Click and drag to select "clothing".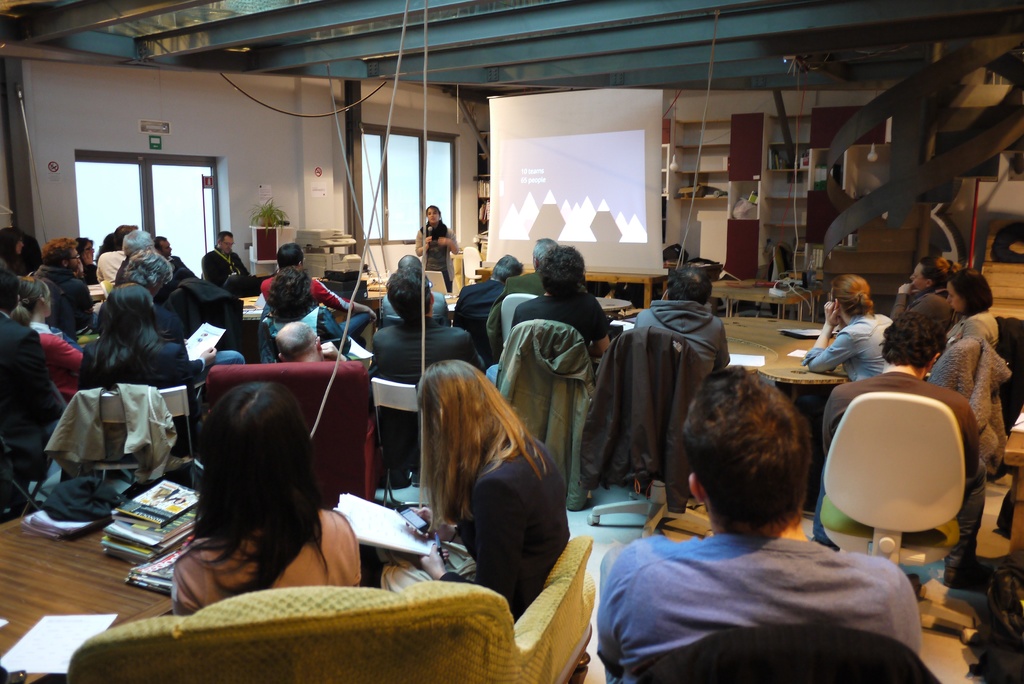
Selection: <box>255,303,349,363</box>.
